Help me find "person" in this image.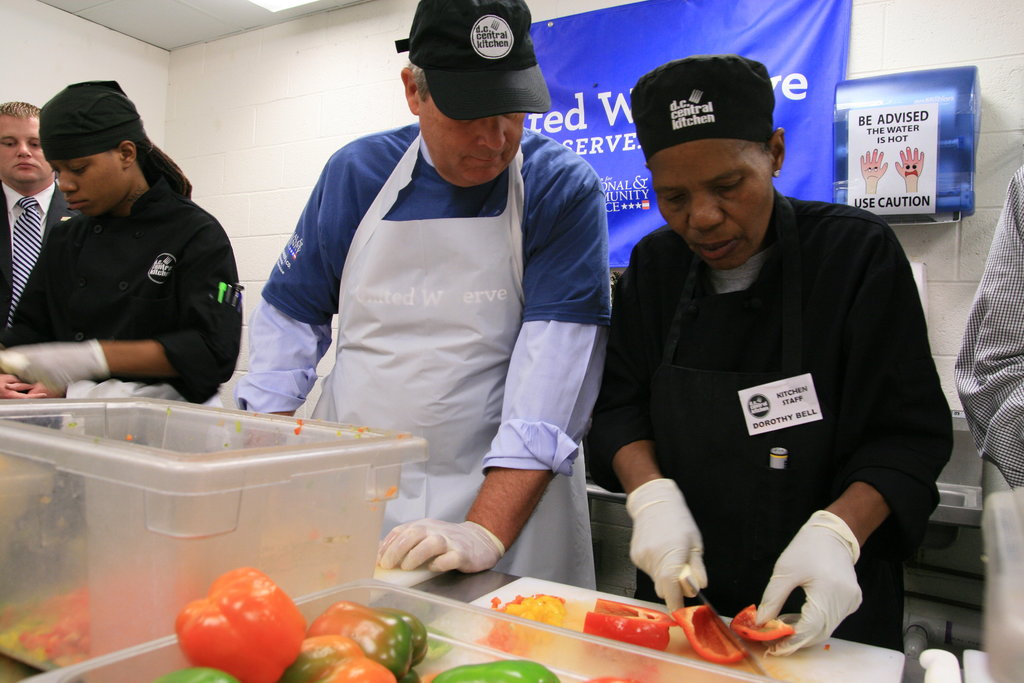
Found it: box=[0, 83, 69, 347].
